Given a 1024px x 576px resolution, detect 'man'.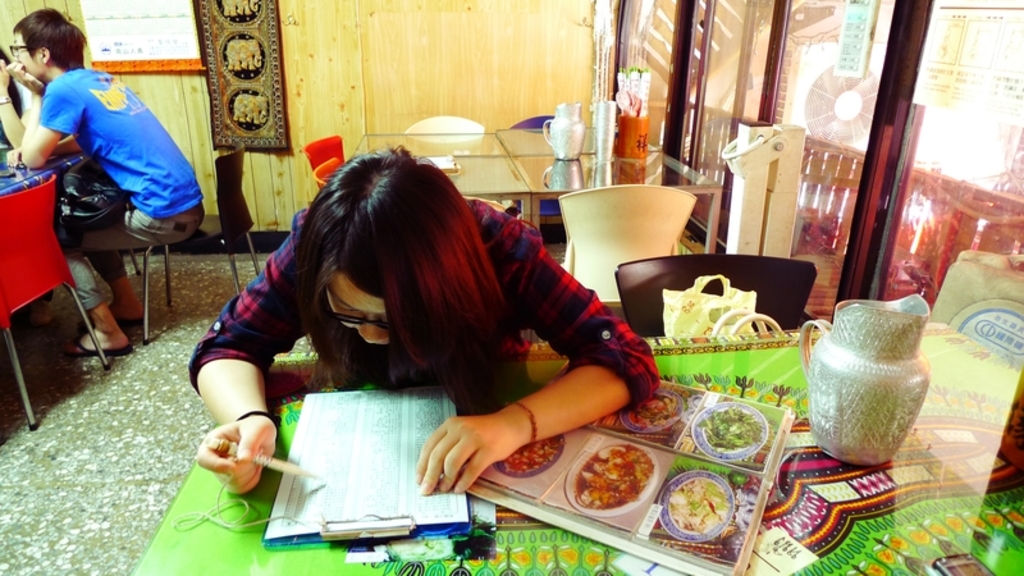
left=0, top=3, right=228, bottom=351.
